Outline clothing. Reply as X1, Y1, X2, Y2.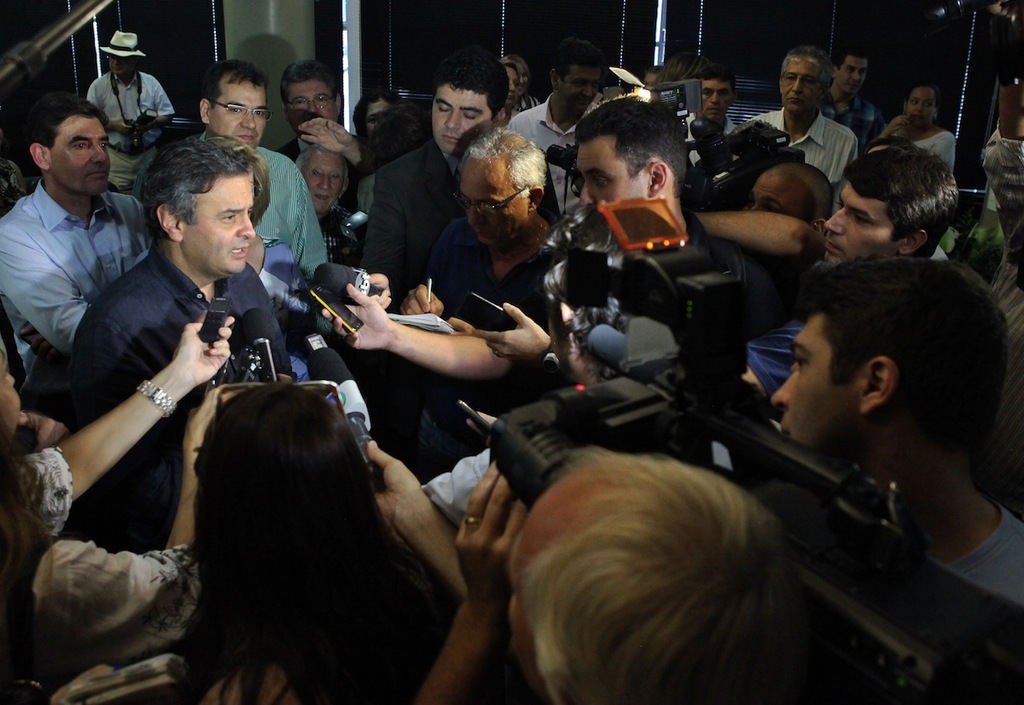
0, 134, 163, 425.
